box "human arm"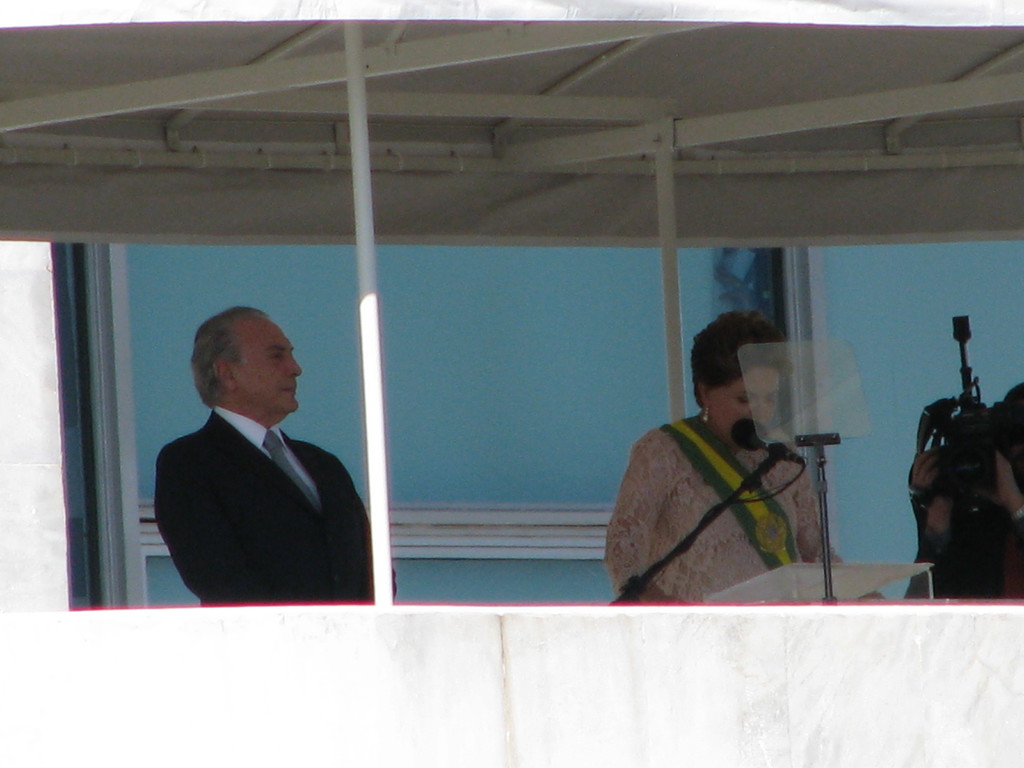
{"left": 902, "top": 447, "right": 959, "bottom": 599}
